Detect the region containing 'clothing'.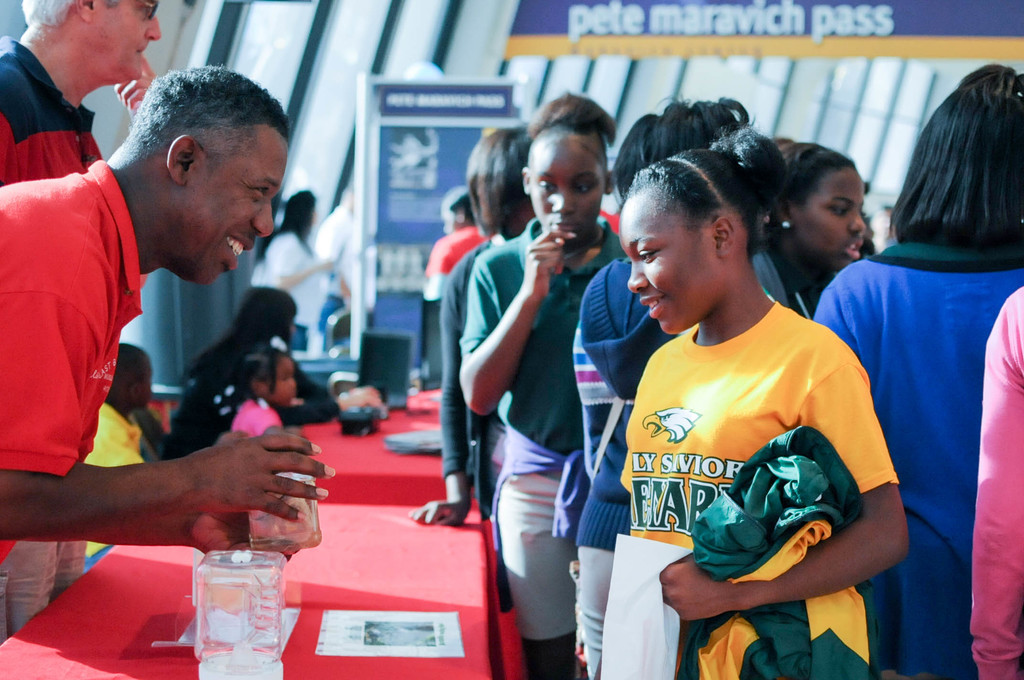
rect(0, 34, 109, 182).
